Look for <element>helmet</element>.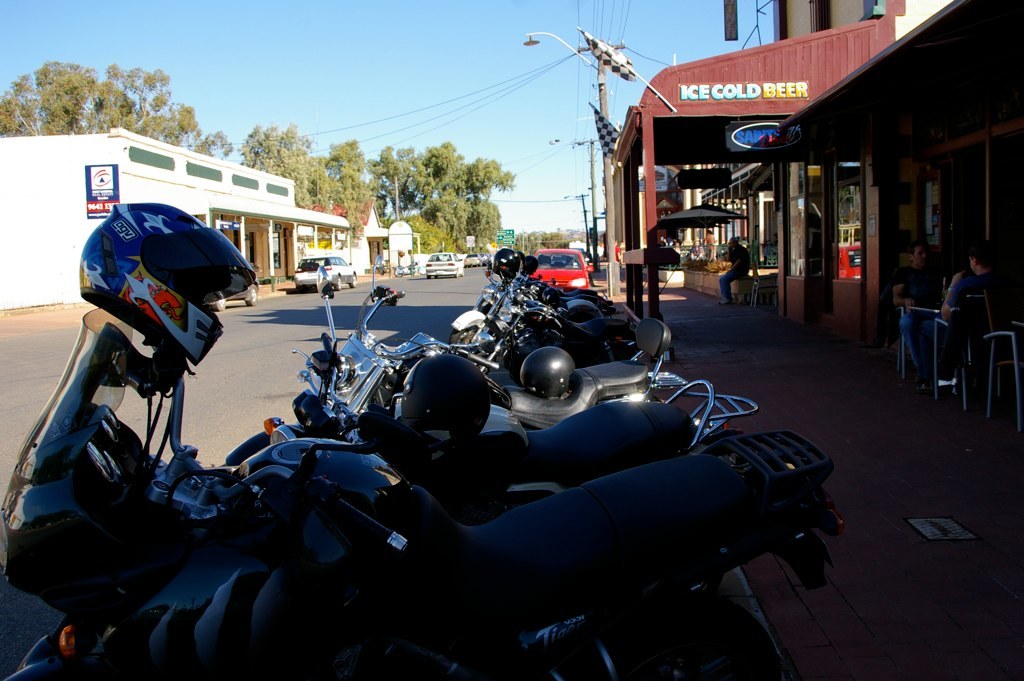
Found: <region>74, 215, 250, 347</region>.
